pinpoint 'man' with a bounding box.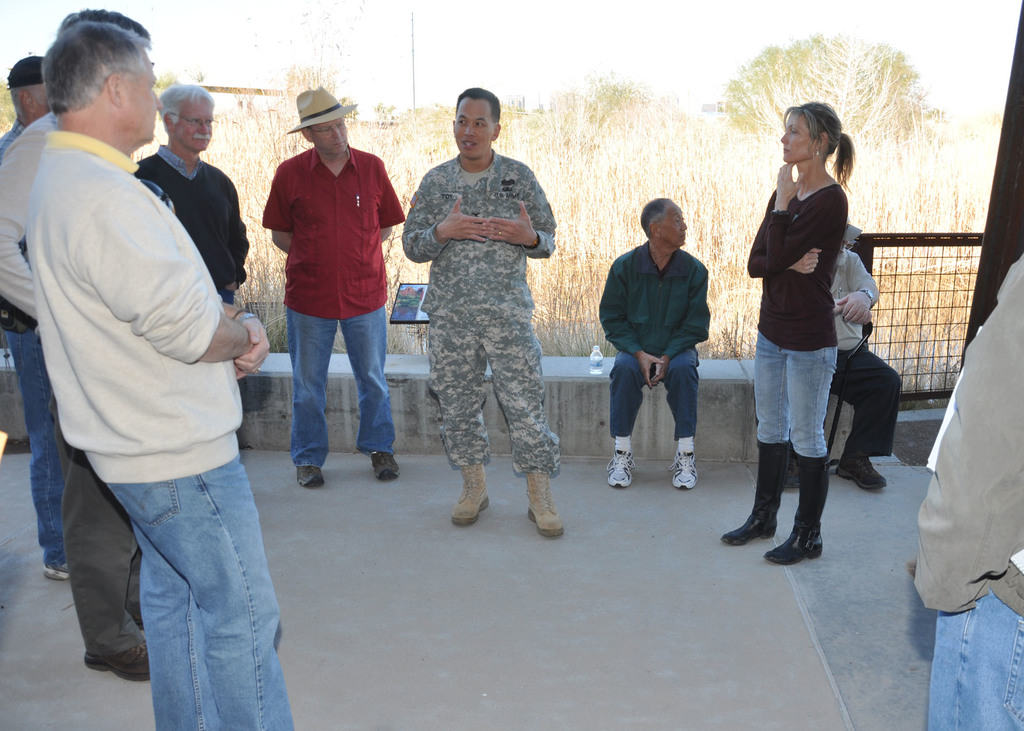
x1=24 y1=20 x2=299 y2=730.
